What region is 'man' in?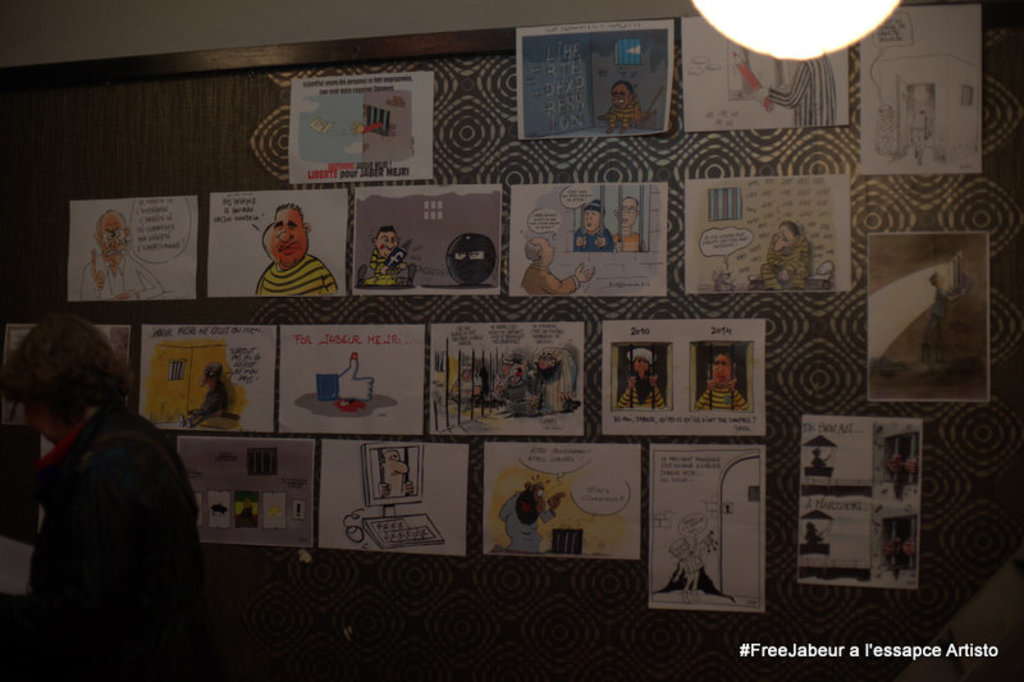
crop(595, 78, 645, 133).
